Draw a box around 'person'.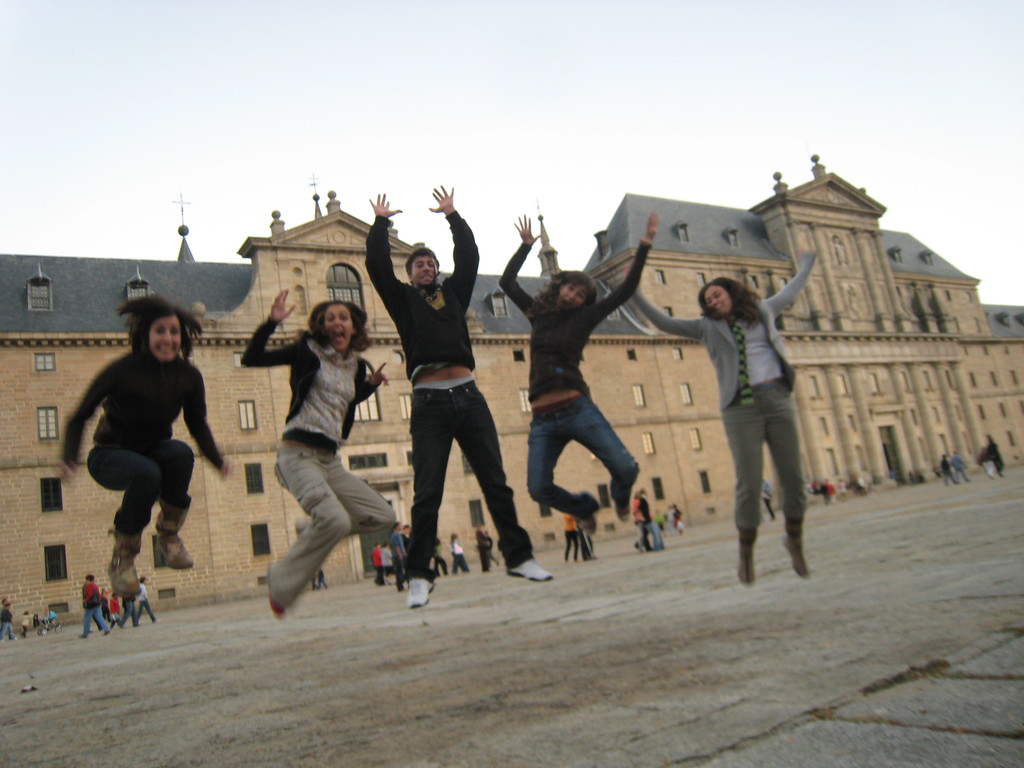
[x1=380, y1=545, x2=396, y2=584].
